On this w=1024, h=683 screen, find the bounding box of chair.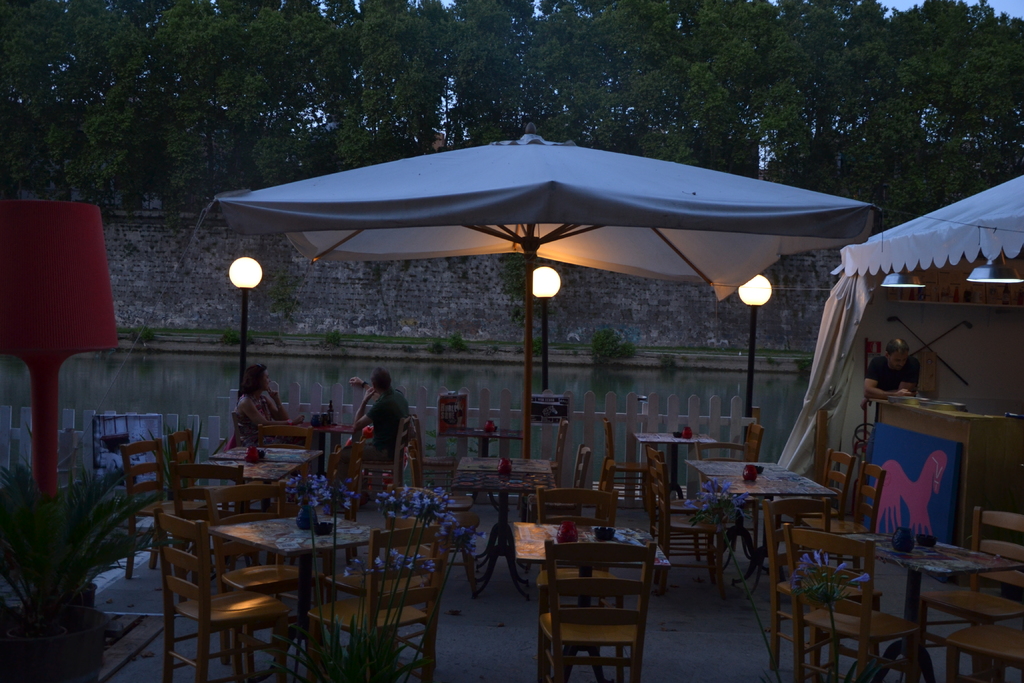
Bounding box: locate(151, 508, 293, 682).
